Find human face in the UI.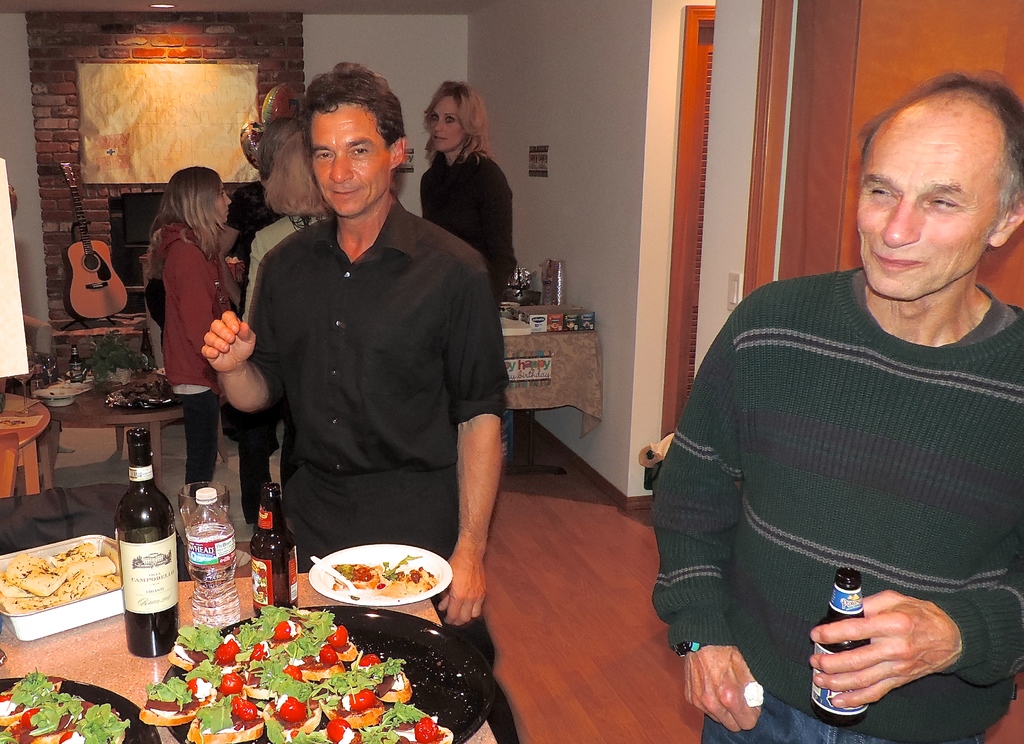
UI element at left=213, top=178, right=233, bottom=225.
